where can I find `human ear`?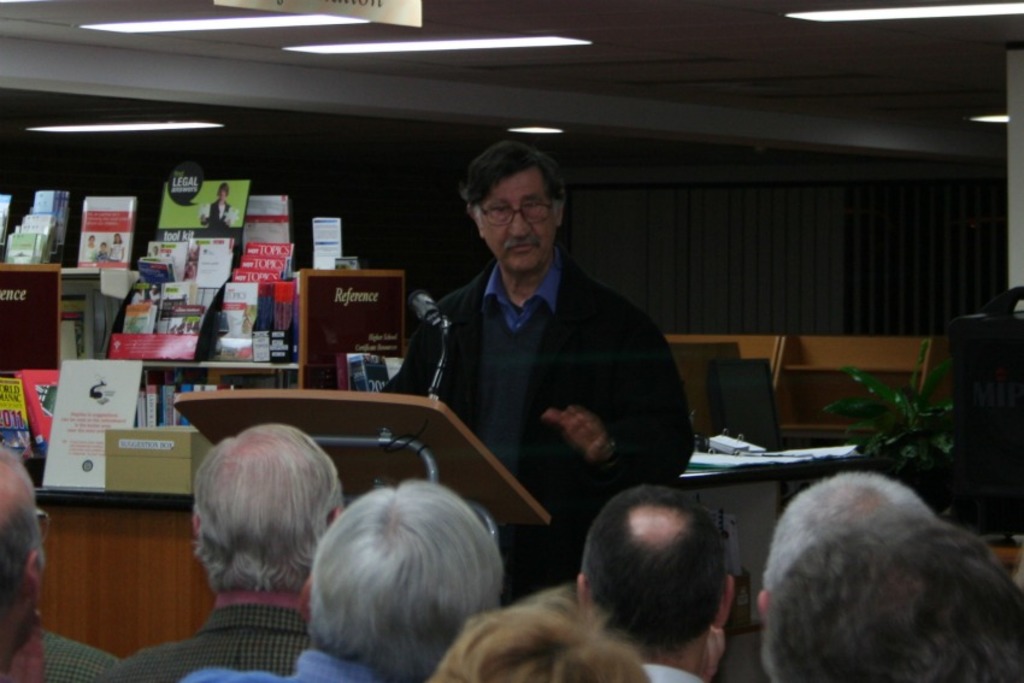
You can find it at [25, 555, 42, 624].
